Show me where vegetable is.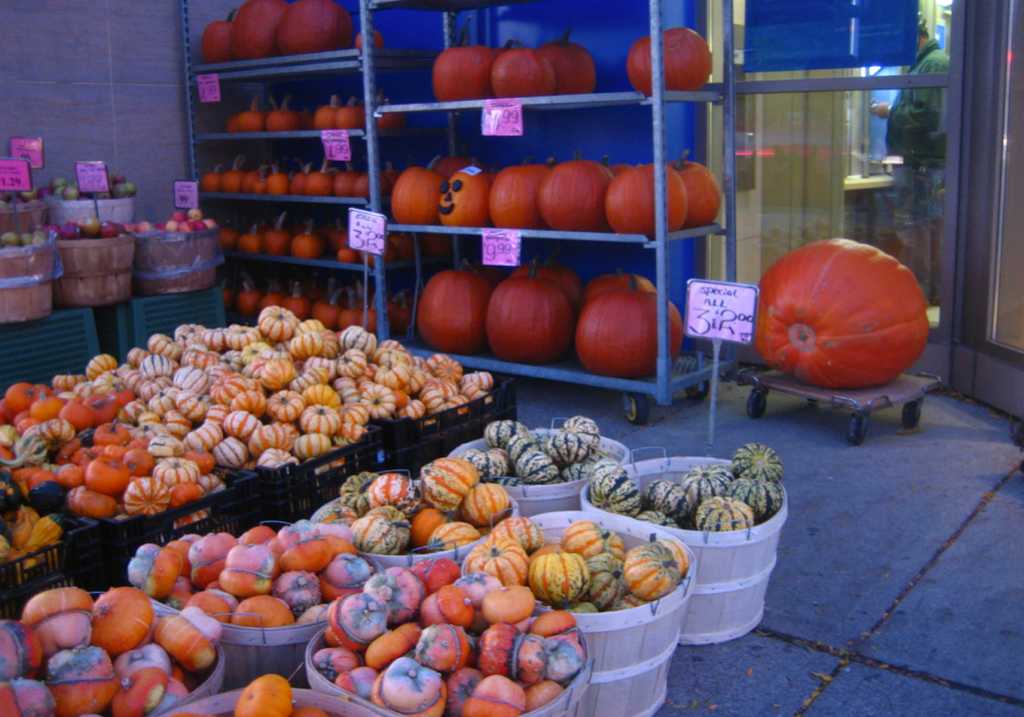
vegetable is at pyautogui.locateOnScreen(308, 157, 336, 197).
